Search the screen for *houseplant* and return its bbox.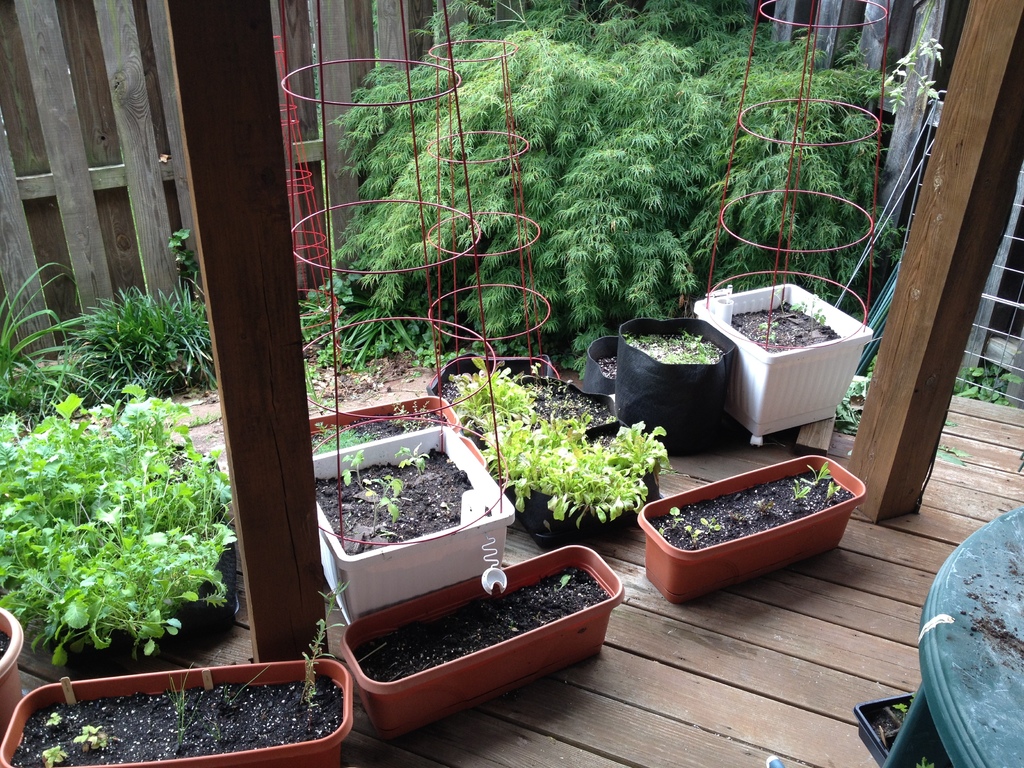
Found: region(634, 451, 865, 611).
